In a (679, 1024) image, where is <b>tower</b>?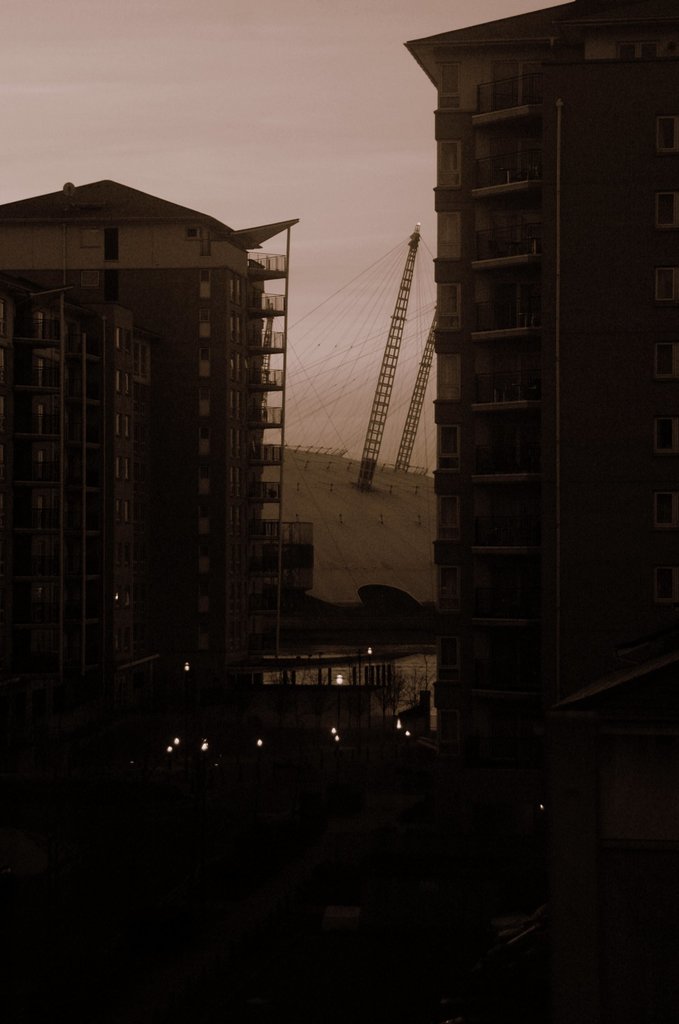
l=0, t=176, r=299, b=762.
